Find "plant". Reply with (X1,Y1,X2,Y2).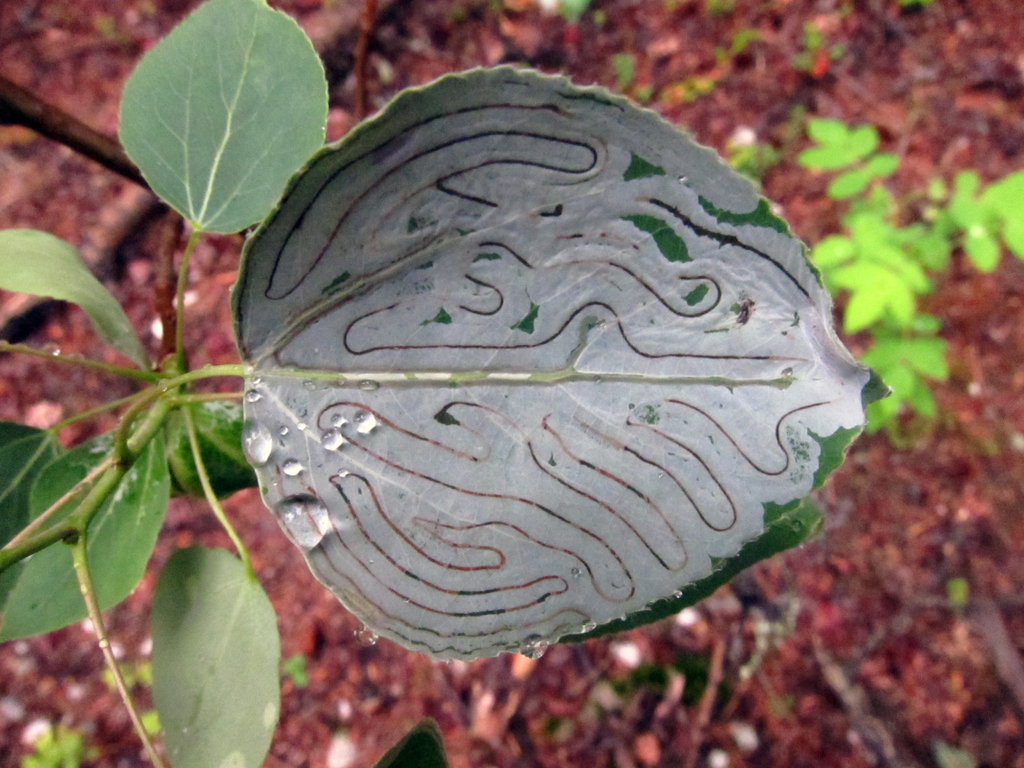
(0,0,891,767).
